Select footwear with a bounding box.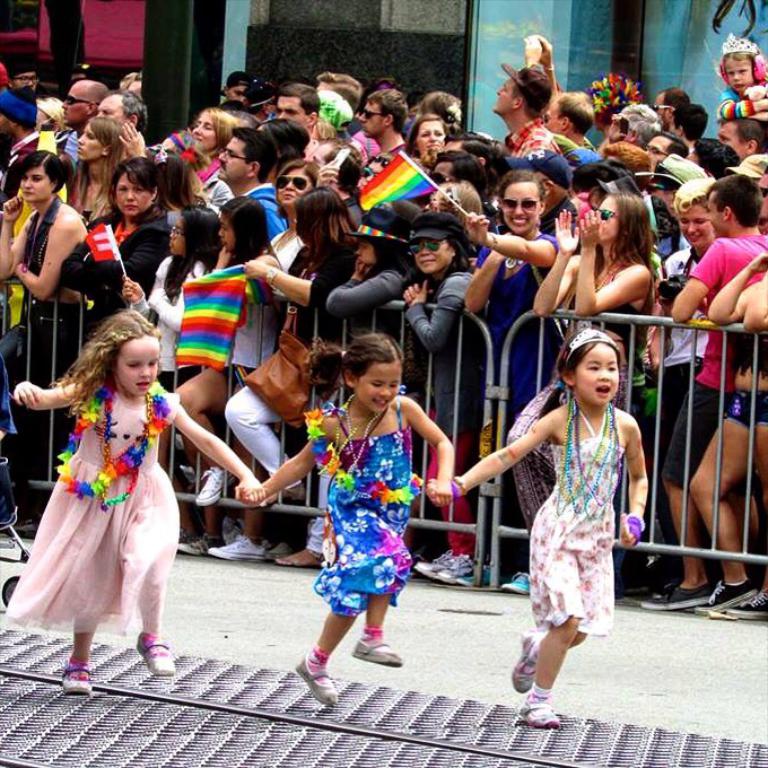
(463, 560, 500, 583).
